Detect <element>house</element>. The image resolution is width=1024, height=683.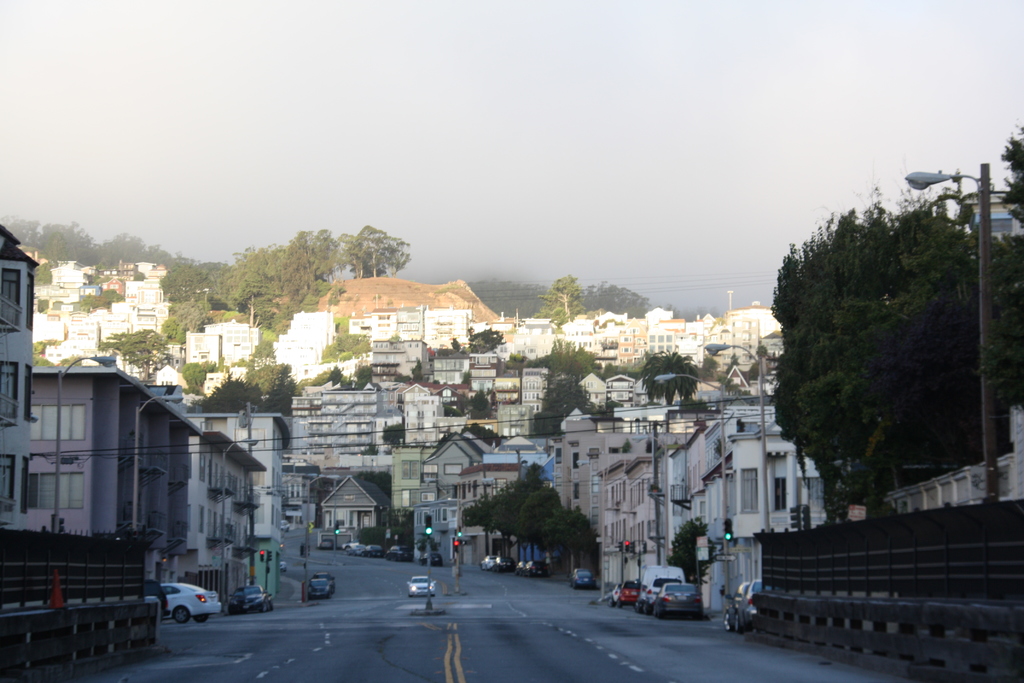
[31,286,84,305].
